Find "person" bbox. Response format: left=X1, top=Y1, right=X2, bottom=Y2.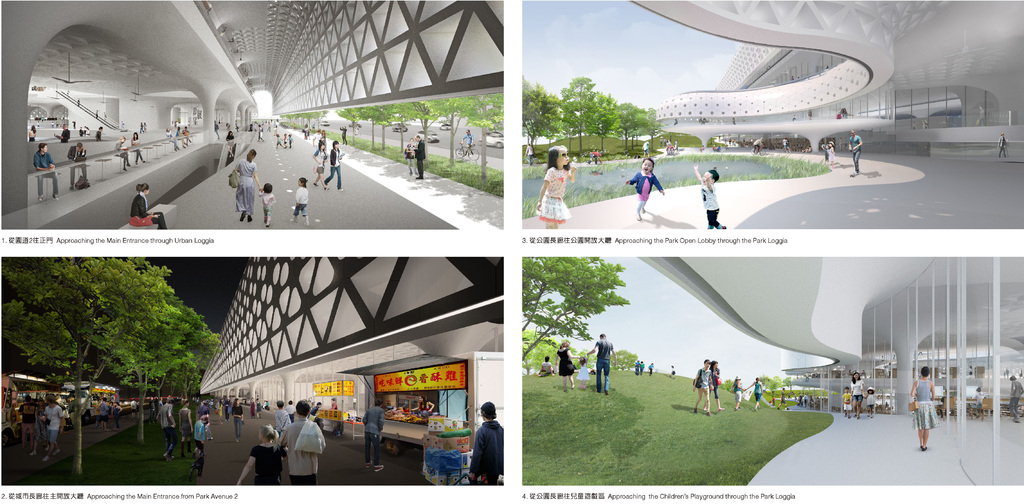
left=995, top=132, right=1007, bottom=159.
